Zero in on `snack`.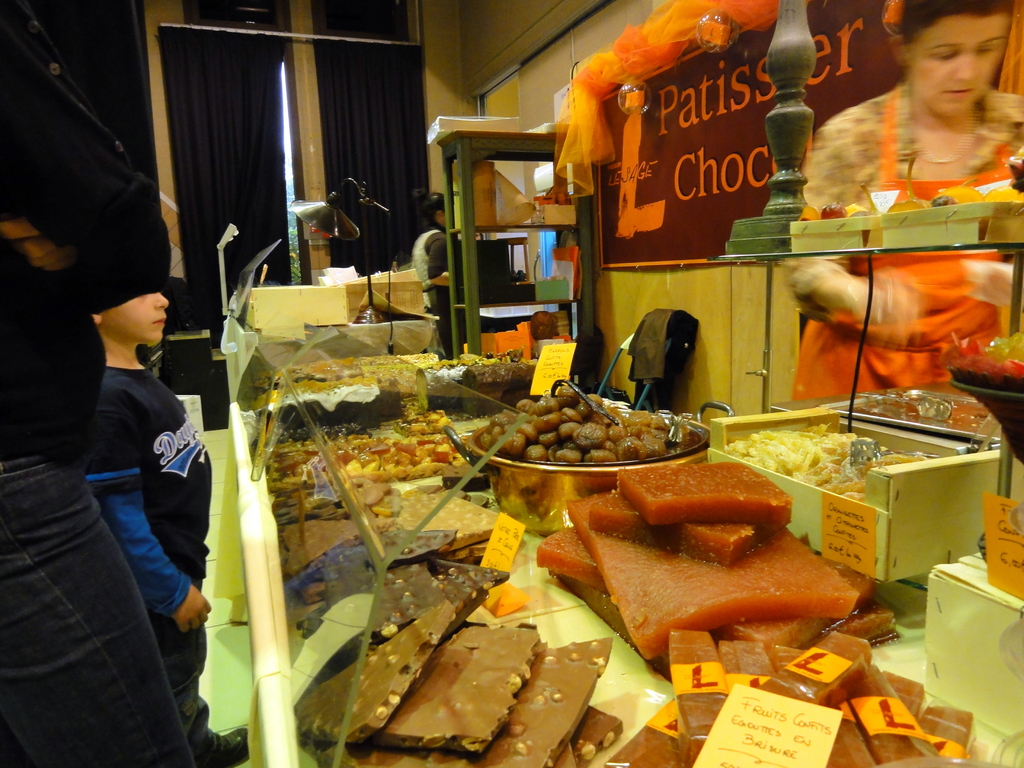
Zeroed in: {"left": 732, "top": 424, "right": 870, "bottom": 485}.
